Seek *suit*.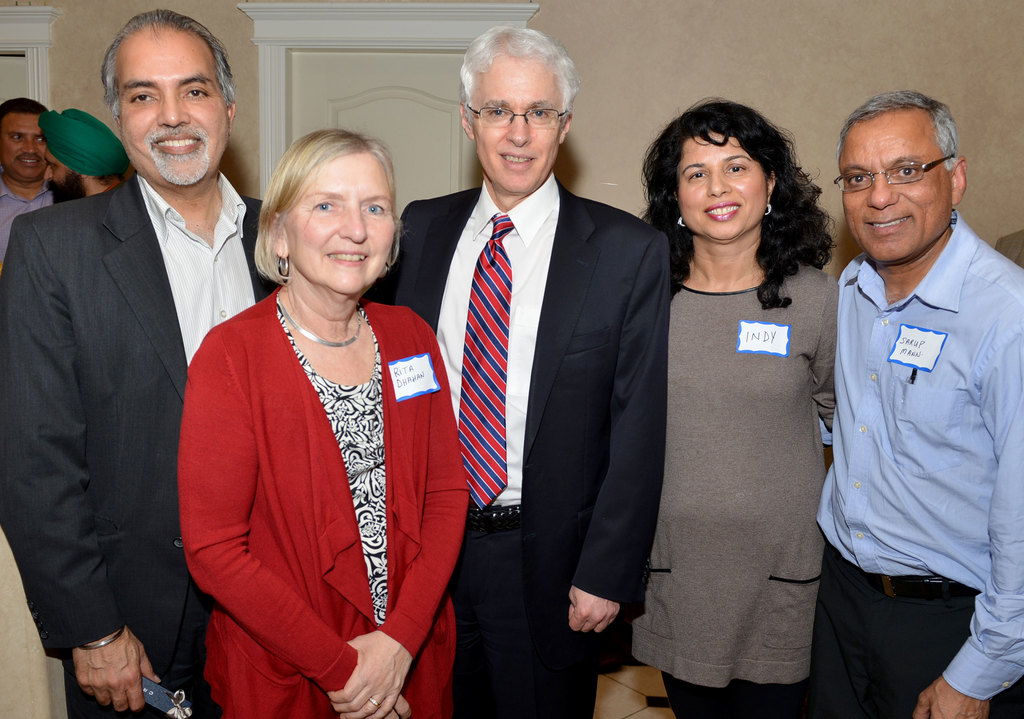
360:177:675:716.
